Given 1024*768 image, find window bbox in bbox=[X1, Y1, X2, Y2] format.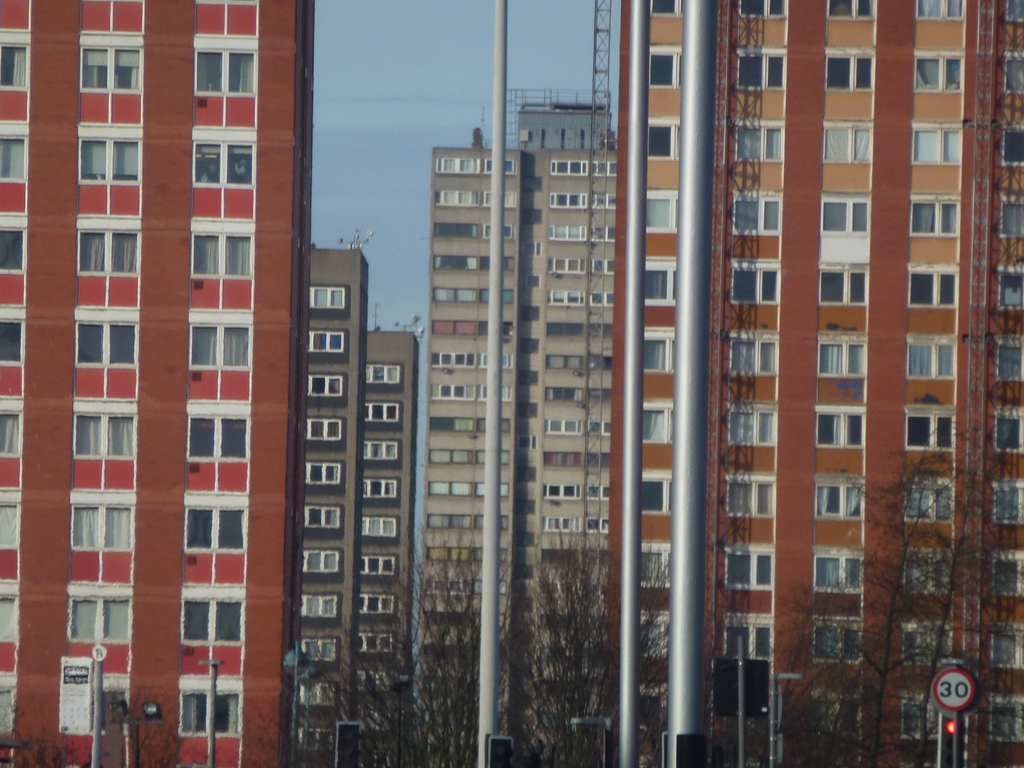
bbox=[79, 135, 141, 186].
